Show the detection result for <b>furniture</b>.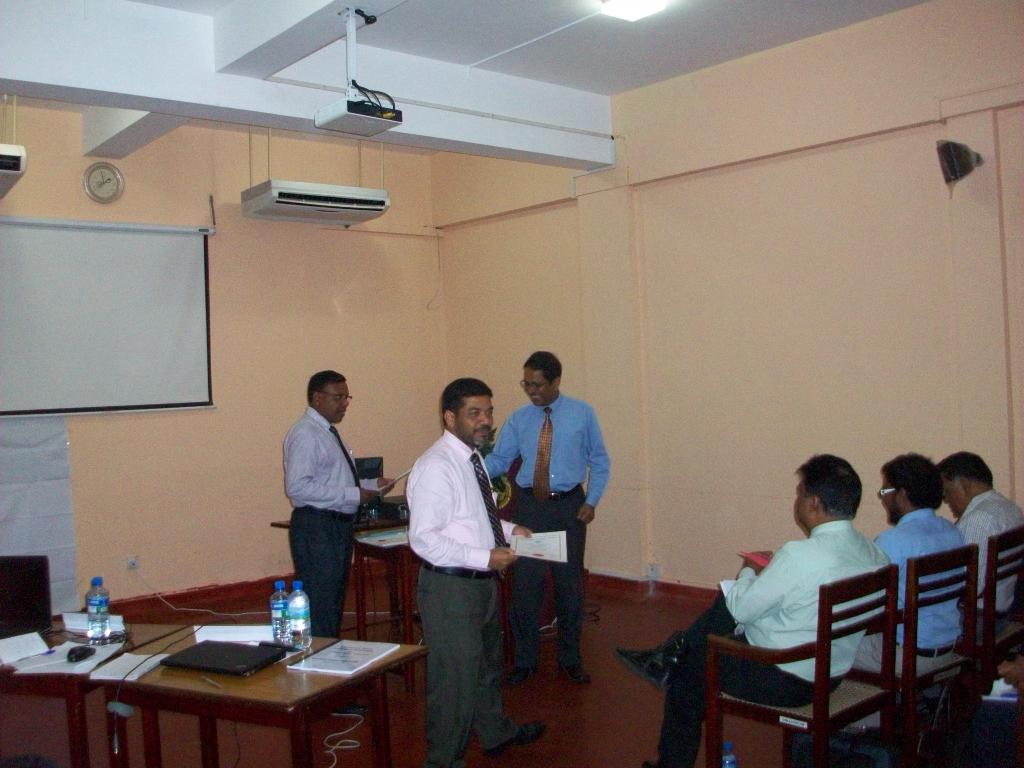
[702, 569, 900, 767].
